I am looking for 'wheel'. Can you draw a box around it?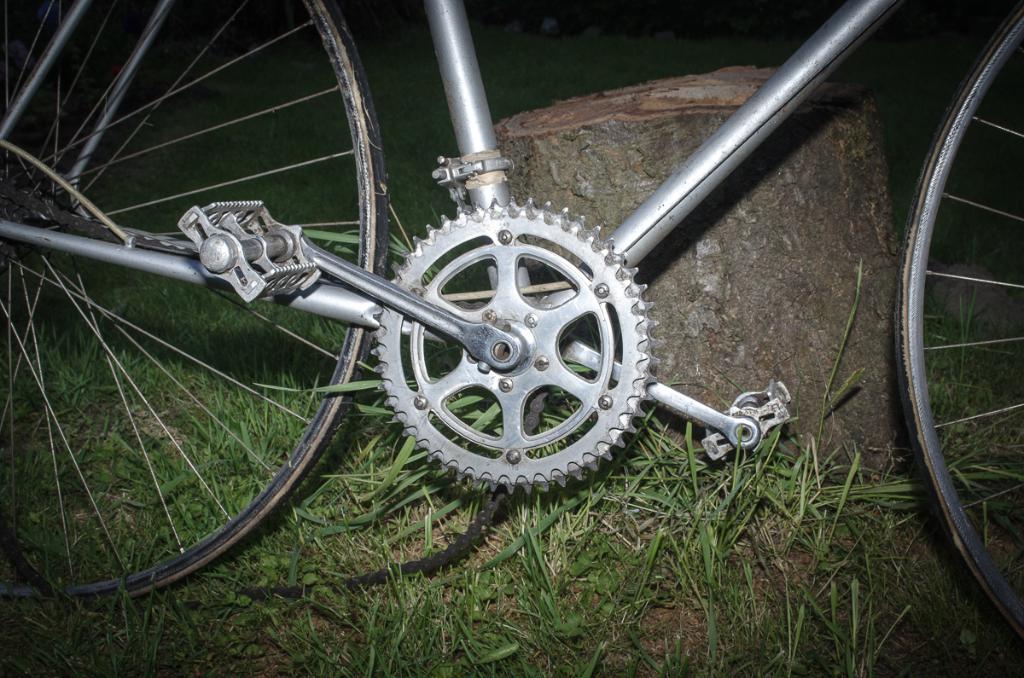
Sure, the bounding box is bbox=(892, 0, 1023, 651).
